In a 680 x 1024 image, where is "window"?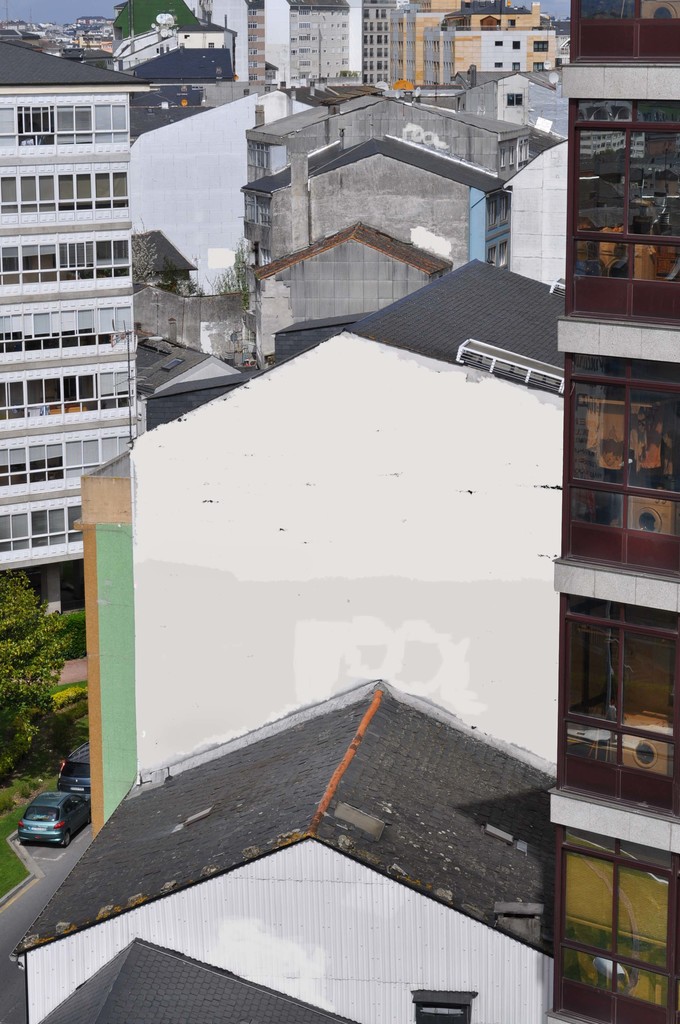
(533, 40, 552, 49).
